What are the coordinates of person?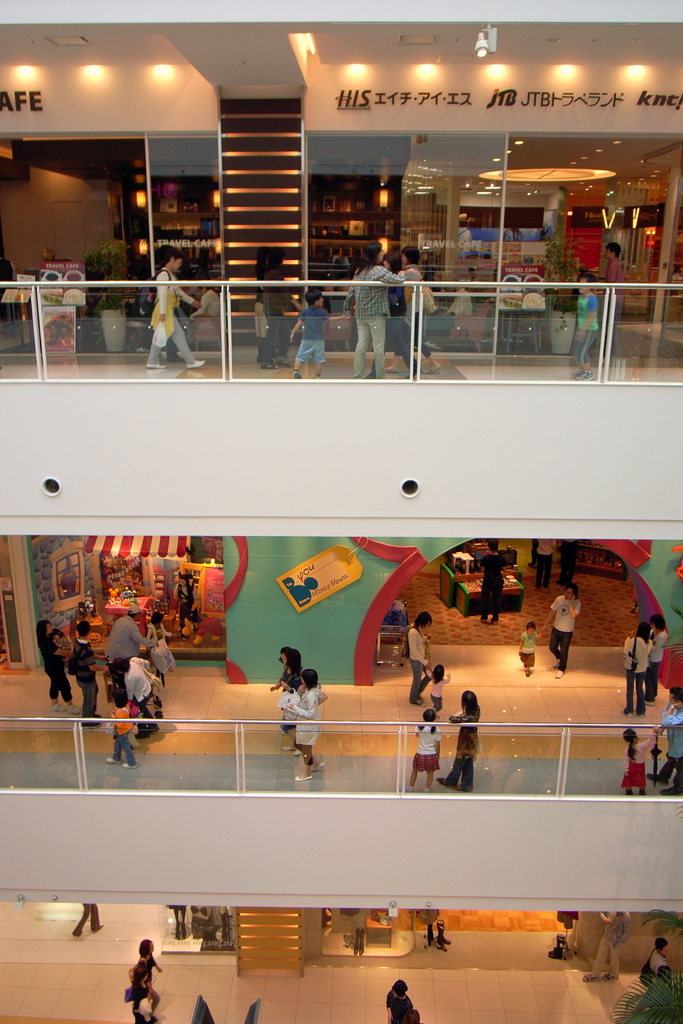
{"left": 105, "top": 687, "right": 135, "bottom": 771}.
